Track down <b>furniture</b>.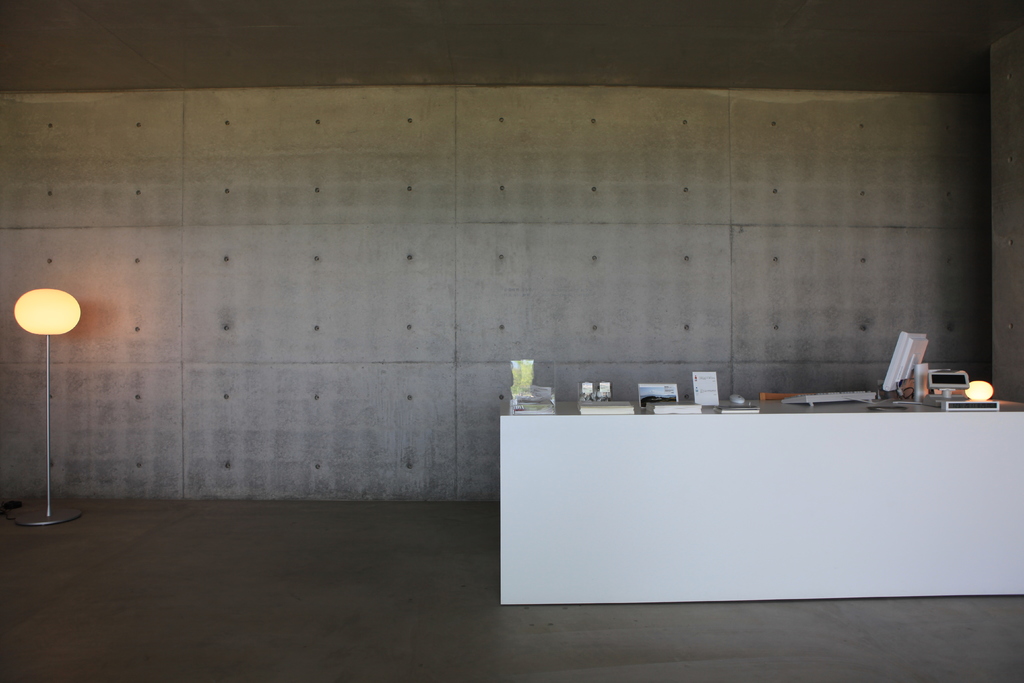
Tracked to 498,399,1021,607.
